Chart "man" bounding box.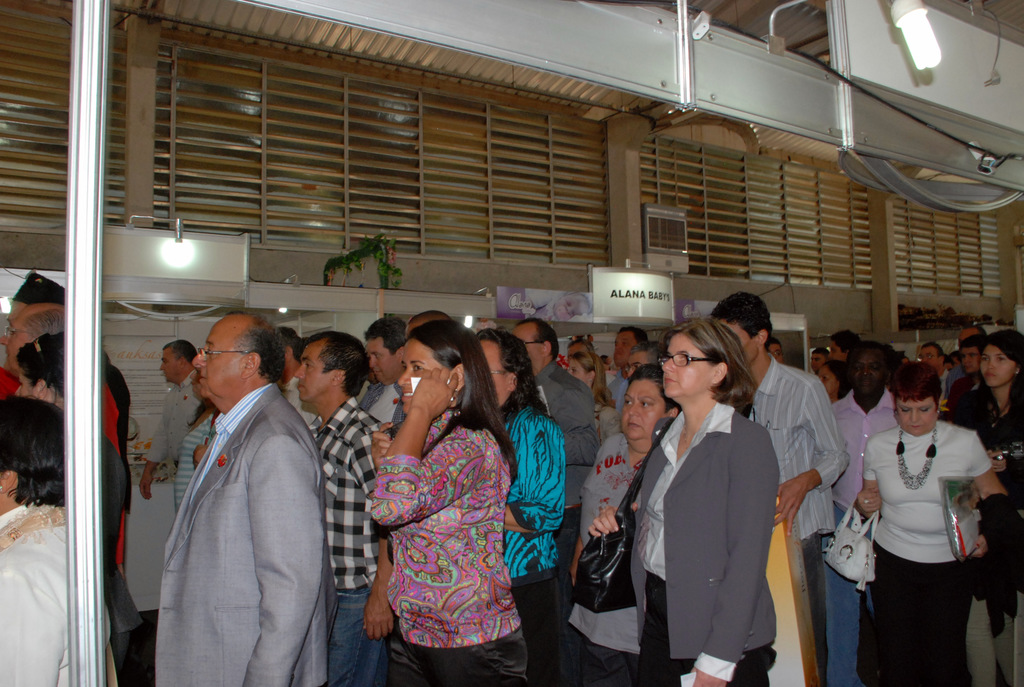
Charted: 511,316,597,686.
